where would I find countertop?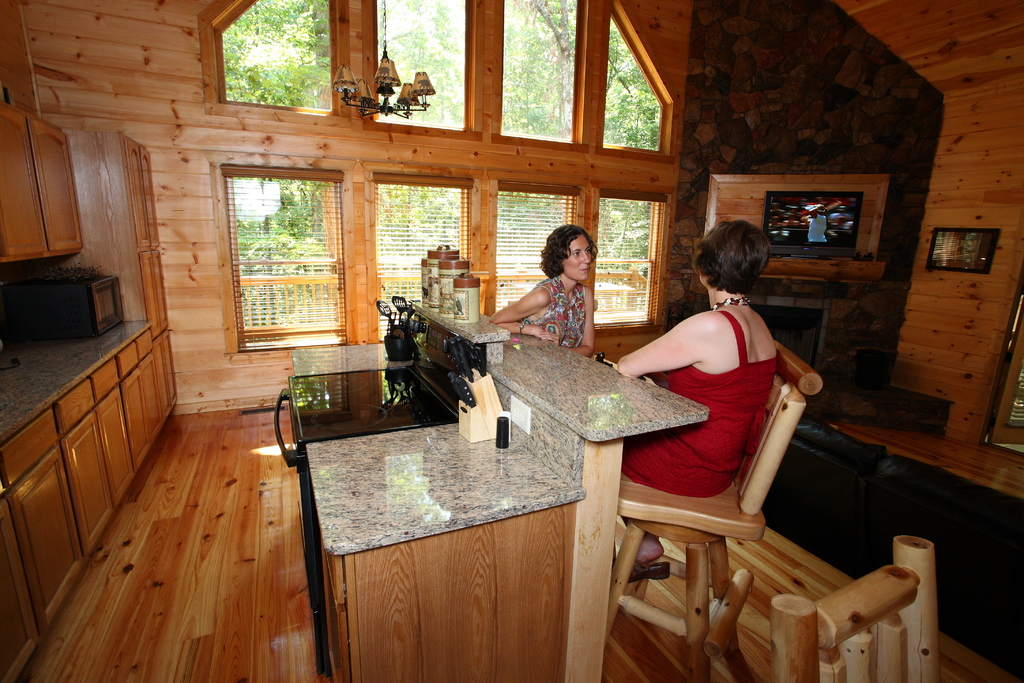
At bbox=(0, 317, 169, 680).
